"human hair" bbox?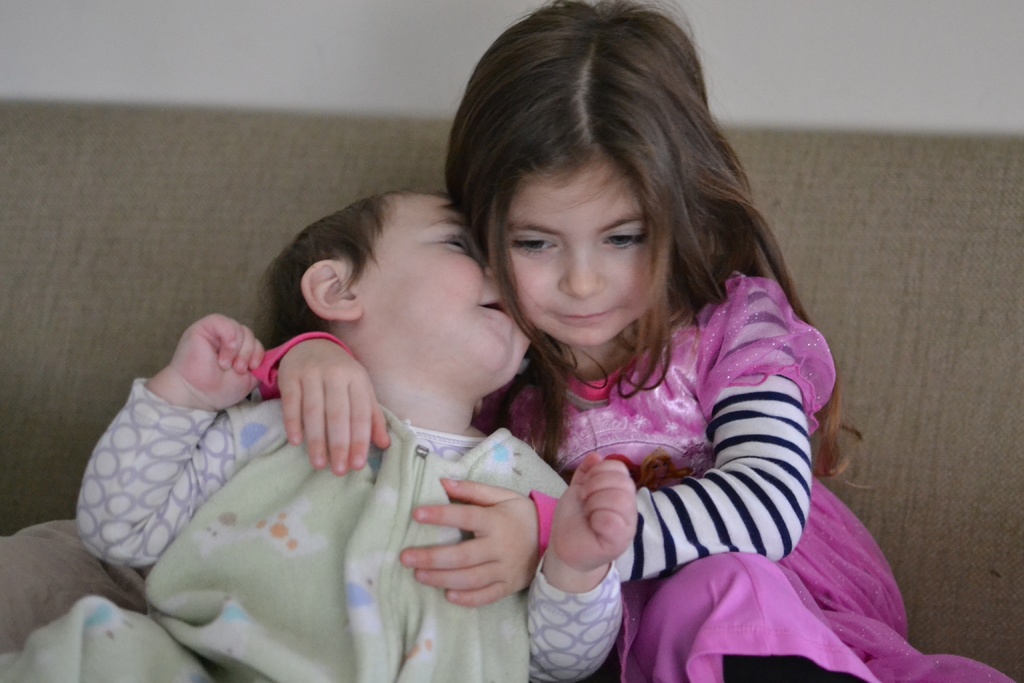
457/0/774/439
